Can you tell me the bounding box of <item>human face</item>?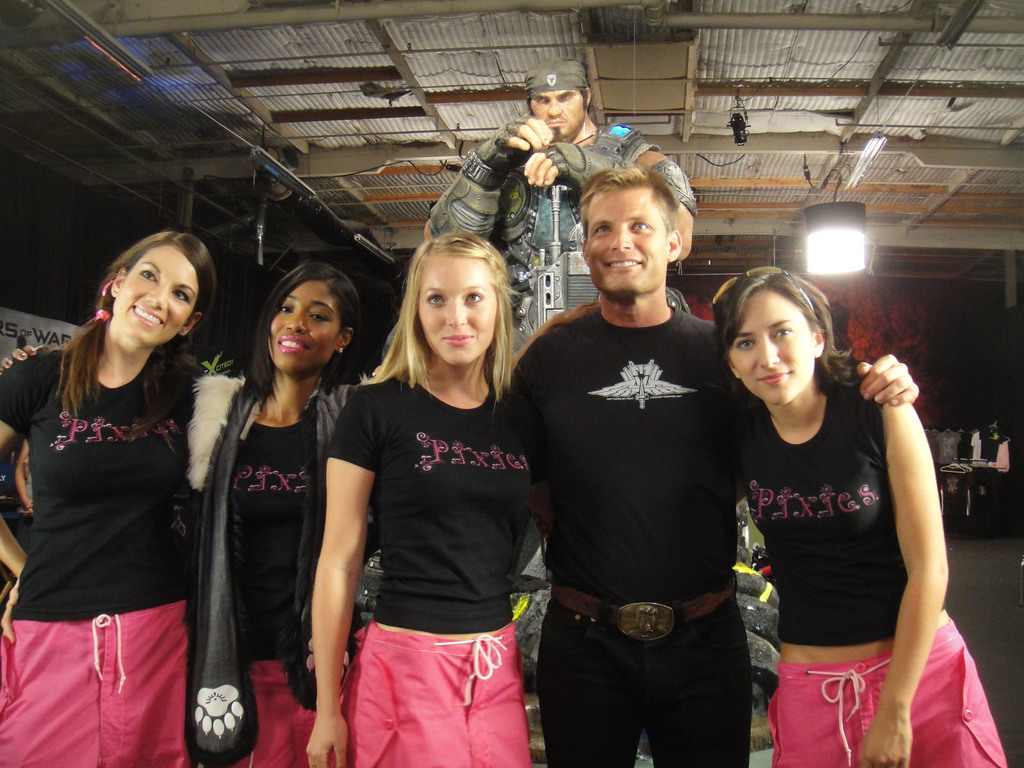
box=[580, 180, 678, 299].
